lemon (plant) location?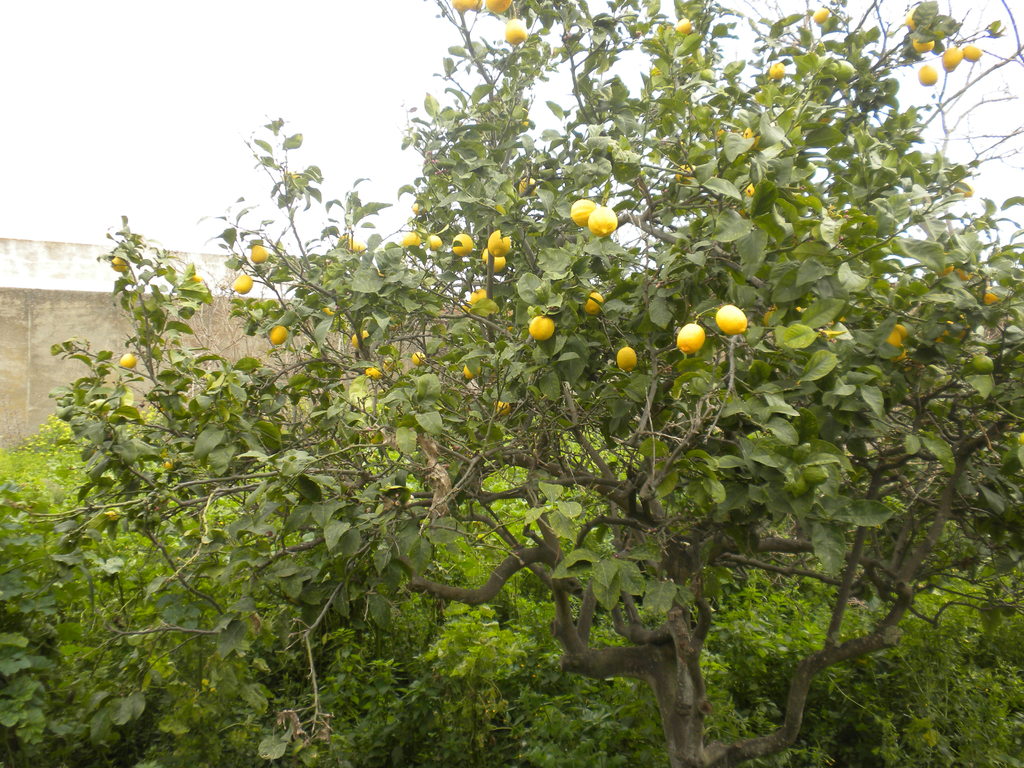
bbox=[454, 233, 474, 257]
